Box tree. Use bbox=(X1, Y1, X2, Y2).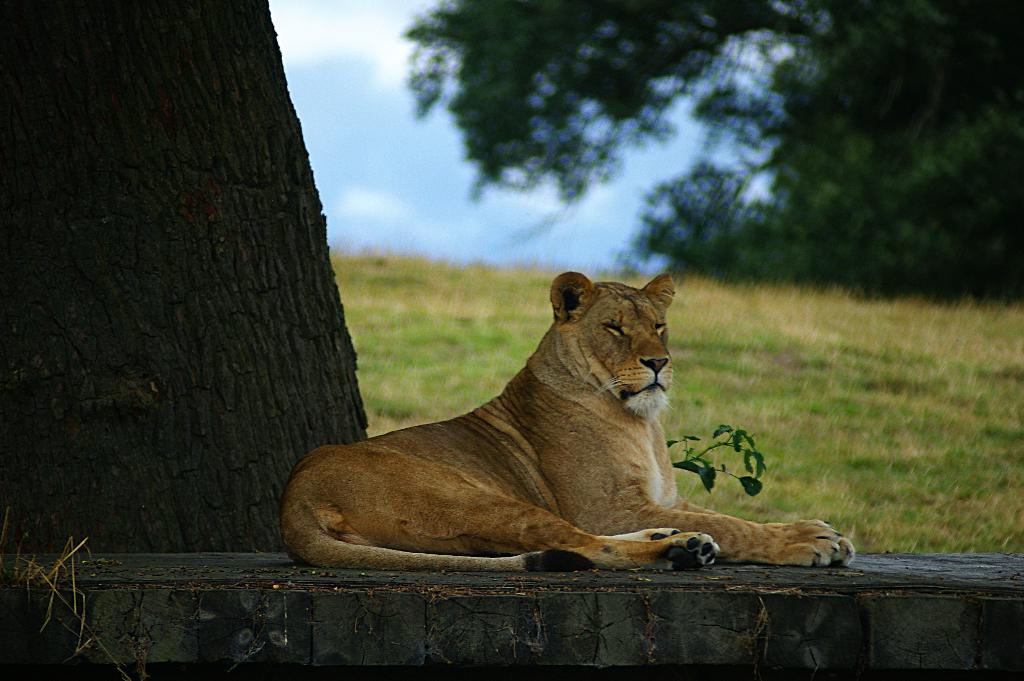
bbox=(392, 0, 1023, 293).
